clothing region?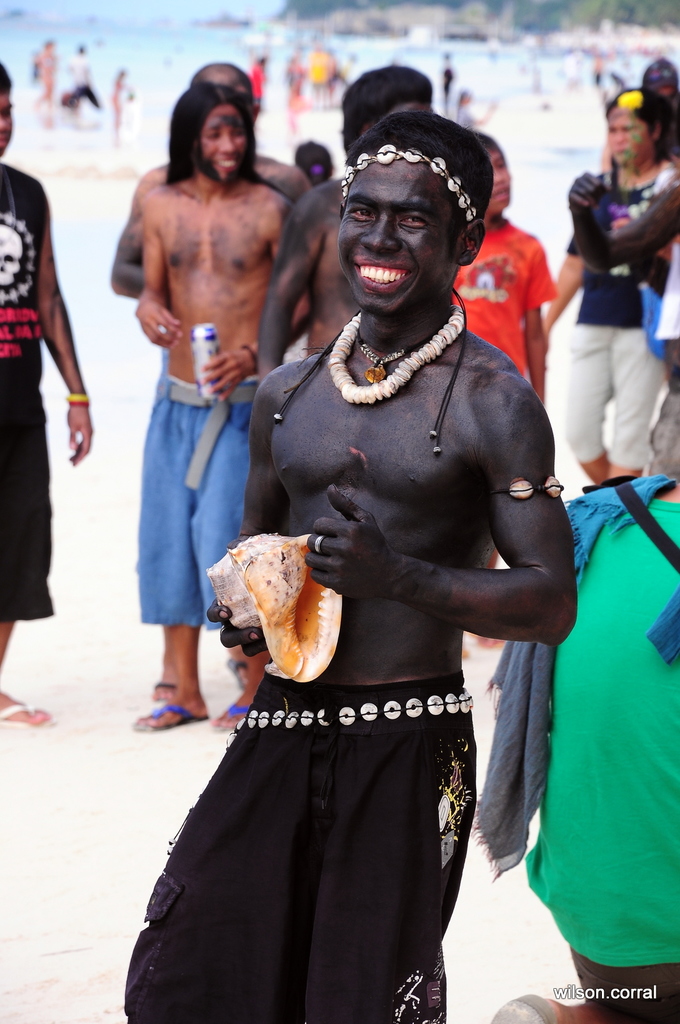
[left=139, top=391, right=267, bottom=627]
